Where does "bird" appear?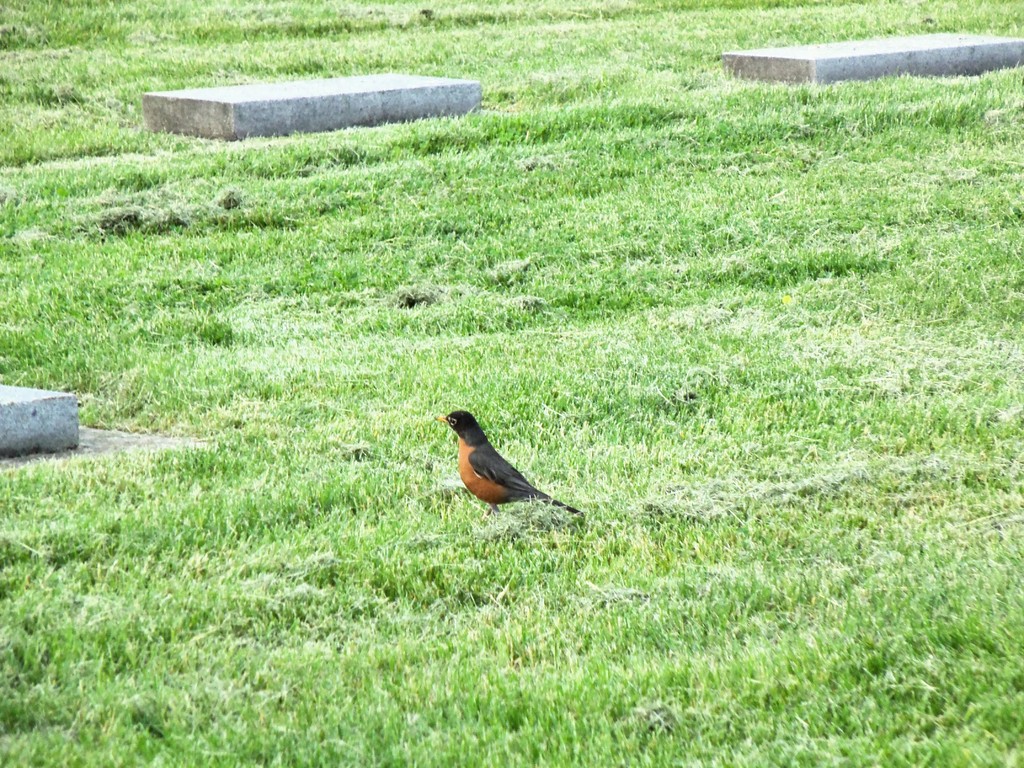
Appears at [x1=429, y1=401, x2=580, y2=532].
